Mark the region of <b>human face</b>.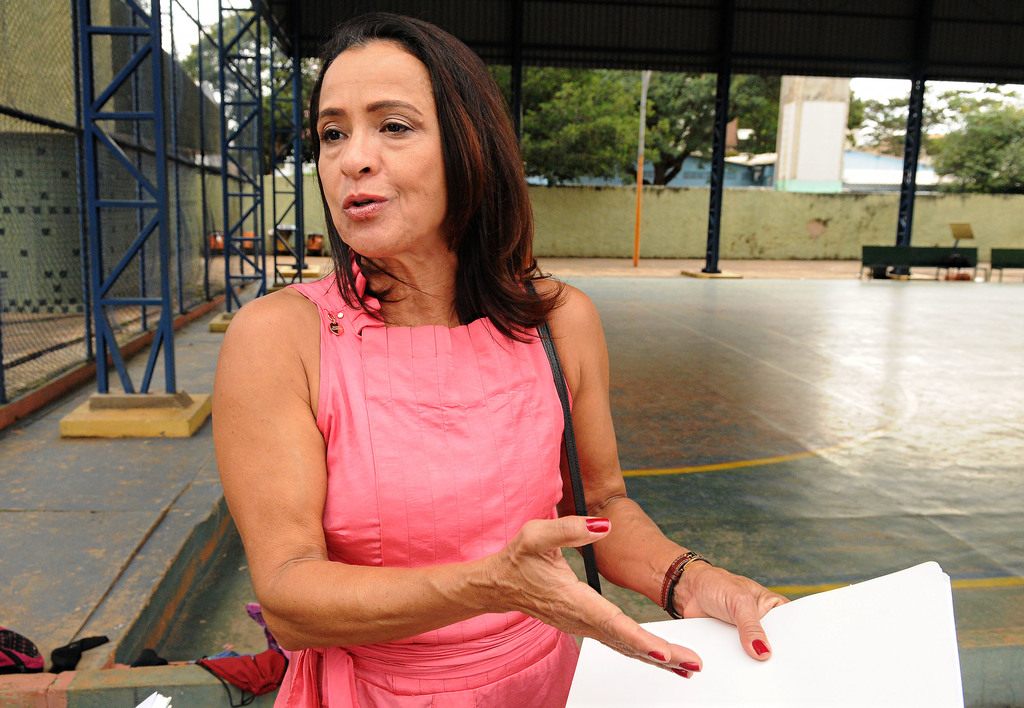
Region: (317, 38, 442, 263).
